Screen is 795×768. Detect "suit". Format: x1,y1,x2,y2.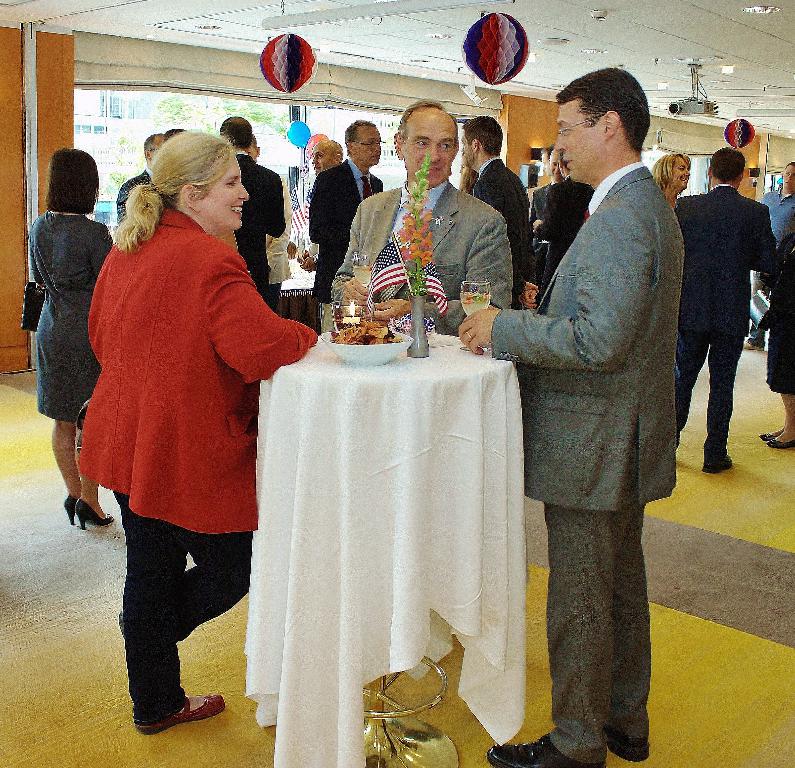
308,158,388,307.
